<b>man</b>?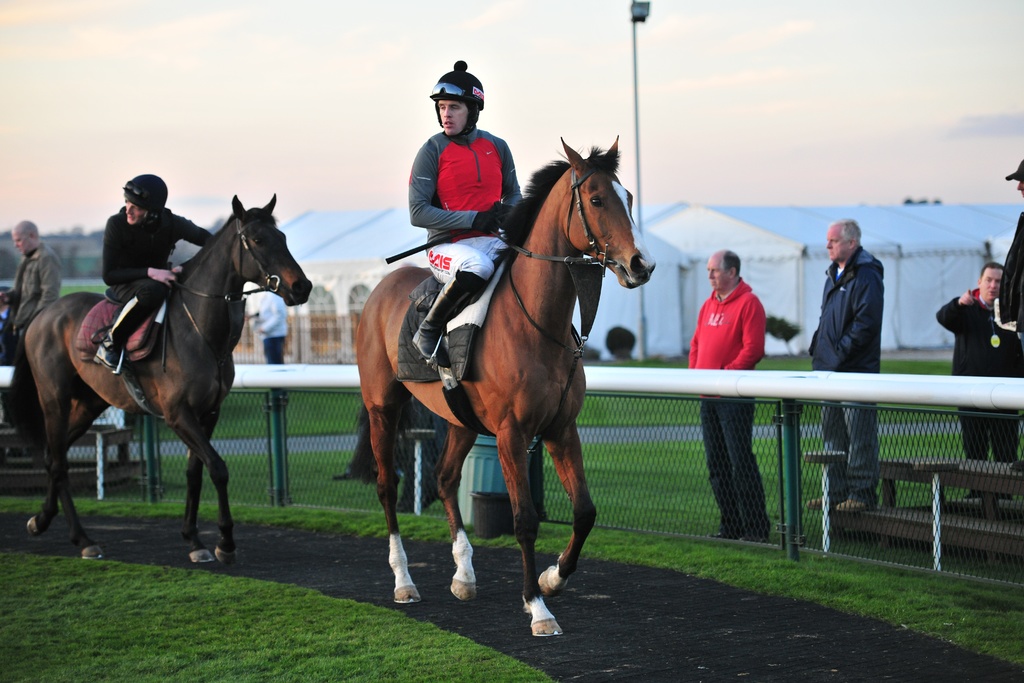
400,58,525,376
